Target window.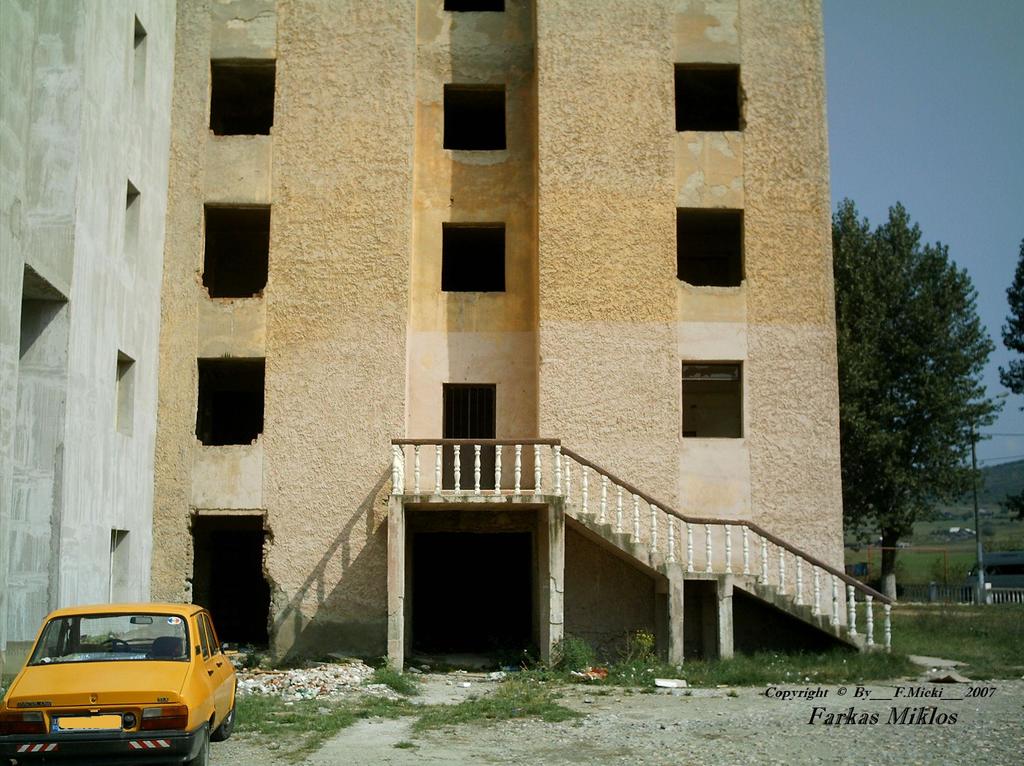
Target region: crop(117, 348, 133, 432).
